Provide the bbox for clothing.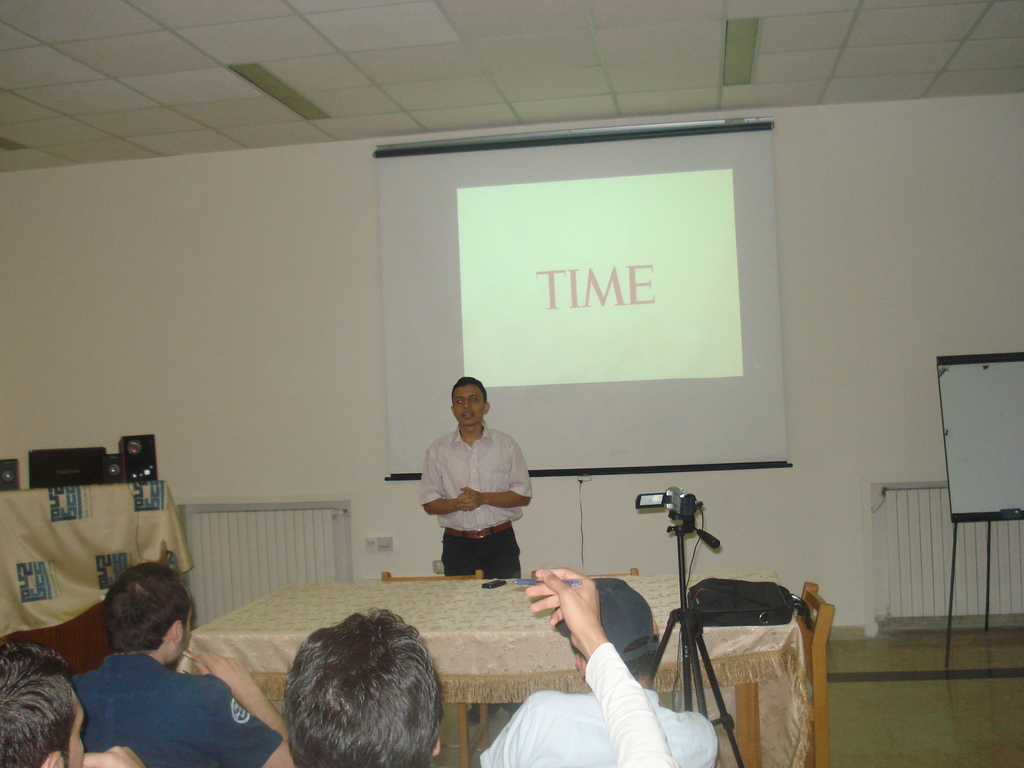
x1=68 y1=647 x2=284 y2=767.
